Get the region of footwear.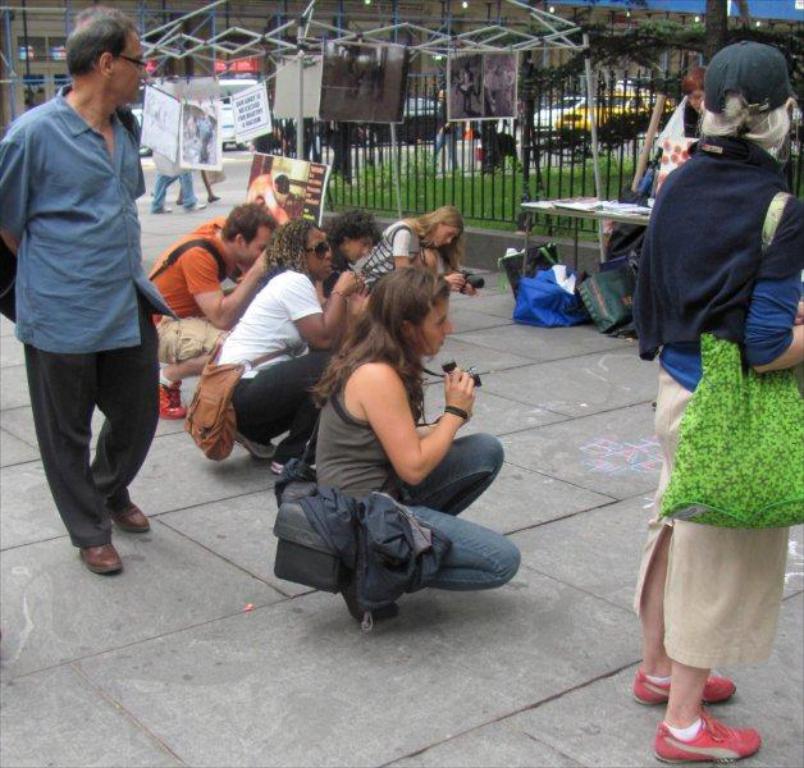
270/452/316/472.
